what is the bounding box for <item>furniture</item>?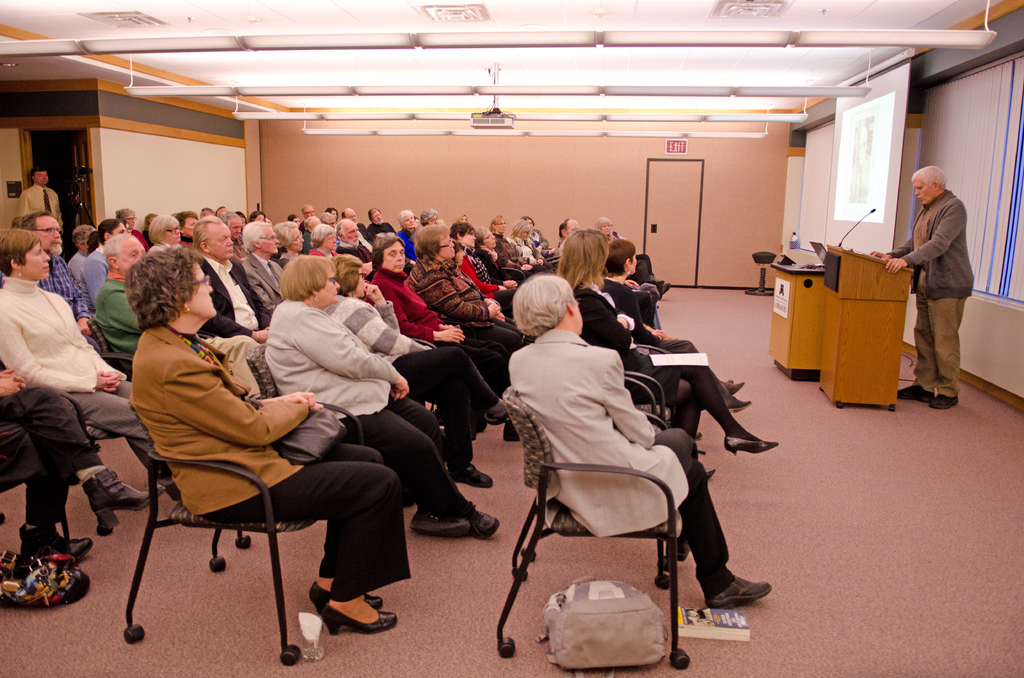
<region>84, 311, 134, 382</region>.
